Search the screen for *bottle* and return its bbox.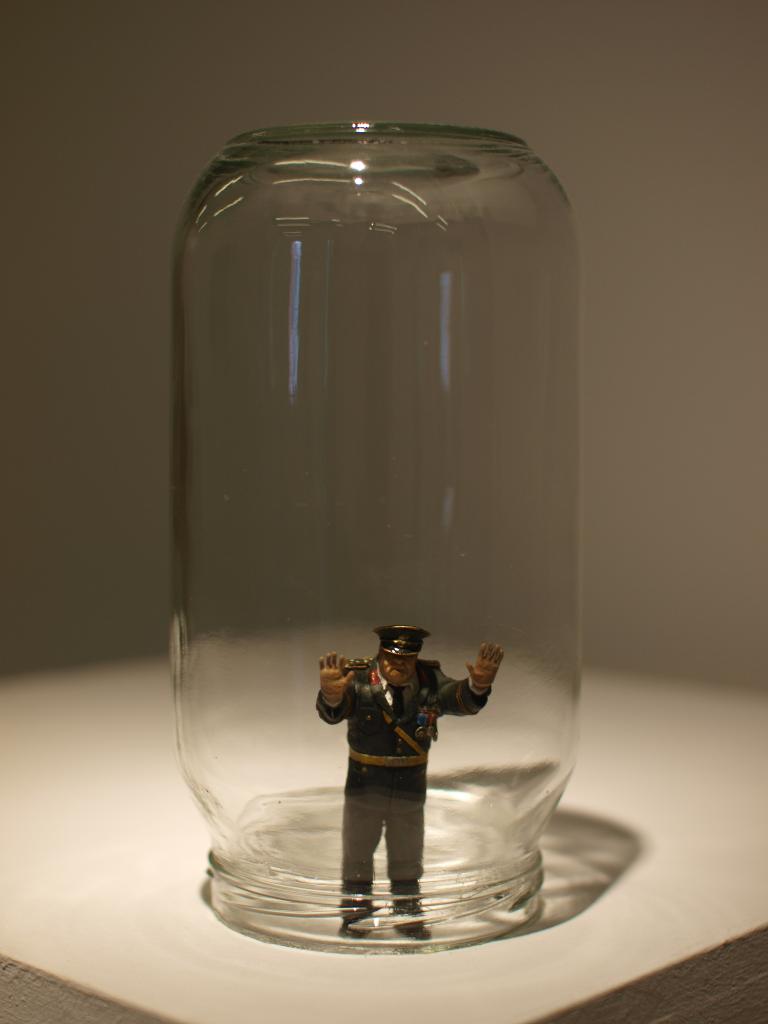
Found: locate(155, 141, 611, 938).
